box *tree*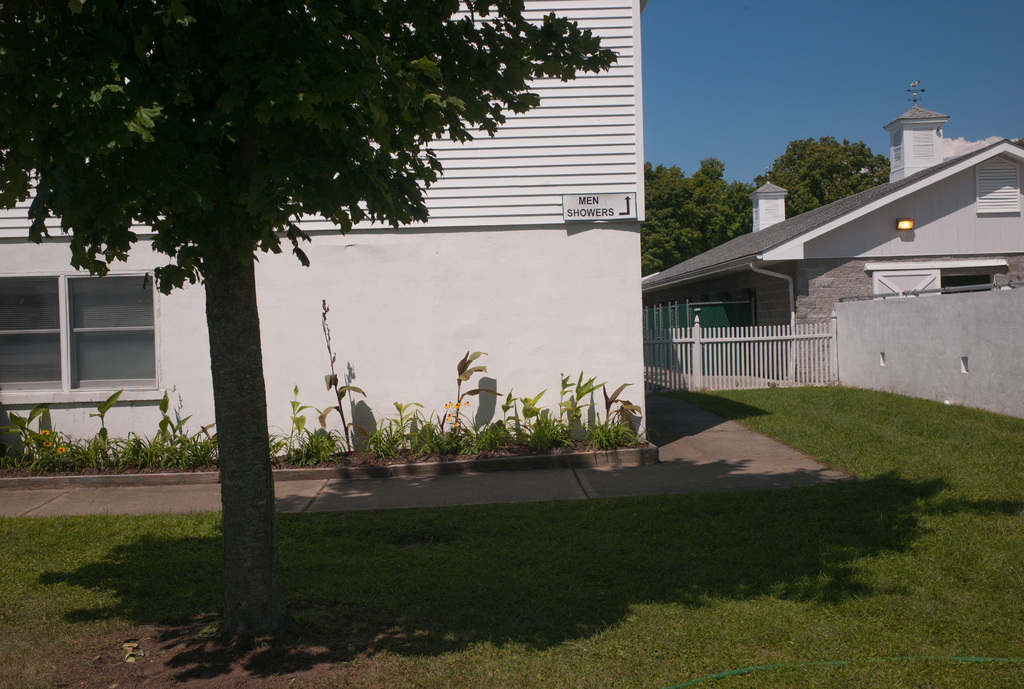
box(758, 128, 899, 225)
